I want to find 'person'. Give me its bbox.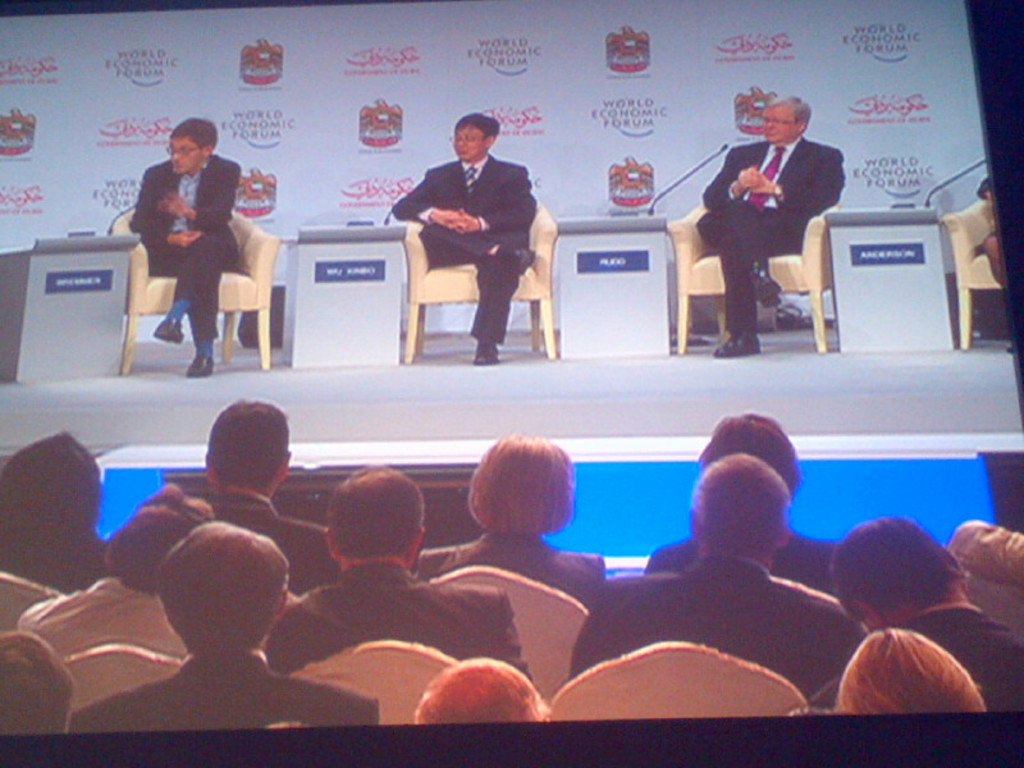
<box>567,458,845,695</box>.
